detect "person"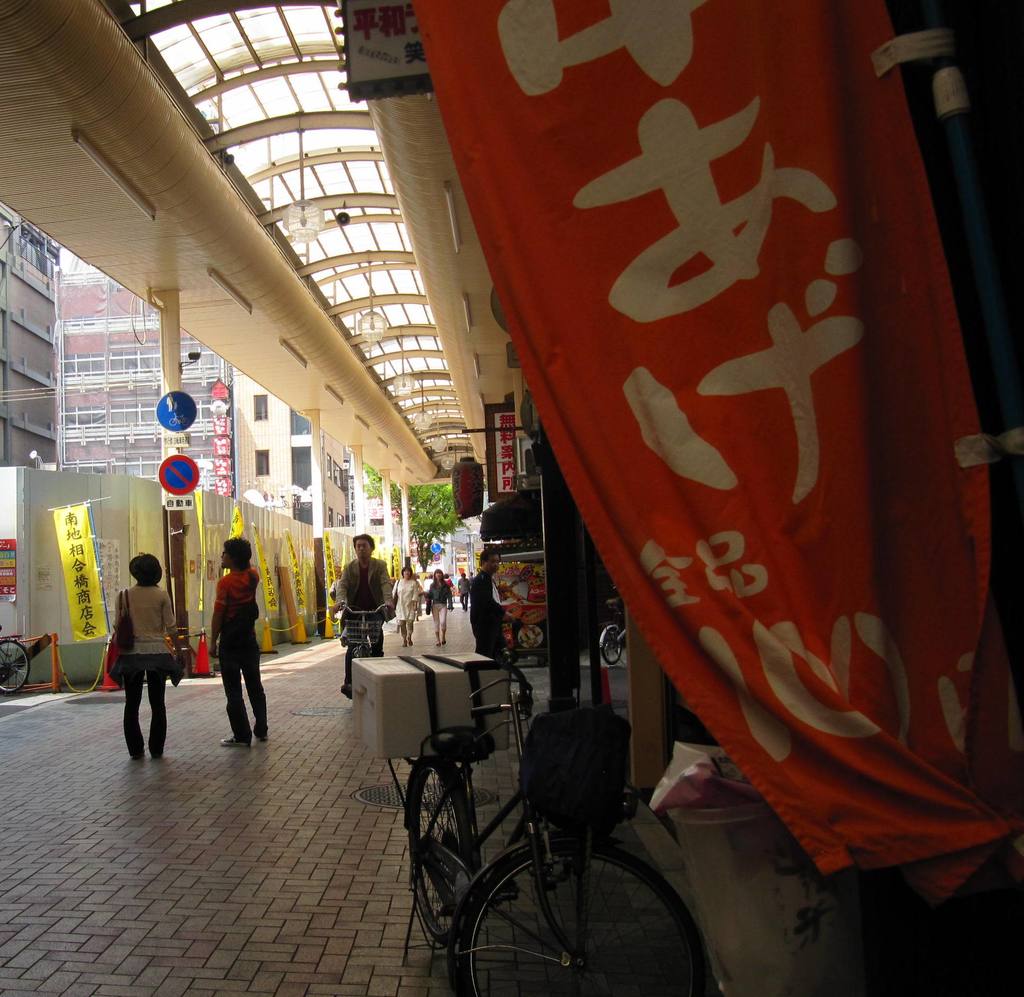
pyautogui.locateOnScreen(332, 533, 392, 690)
